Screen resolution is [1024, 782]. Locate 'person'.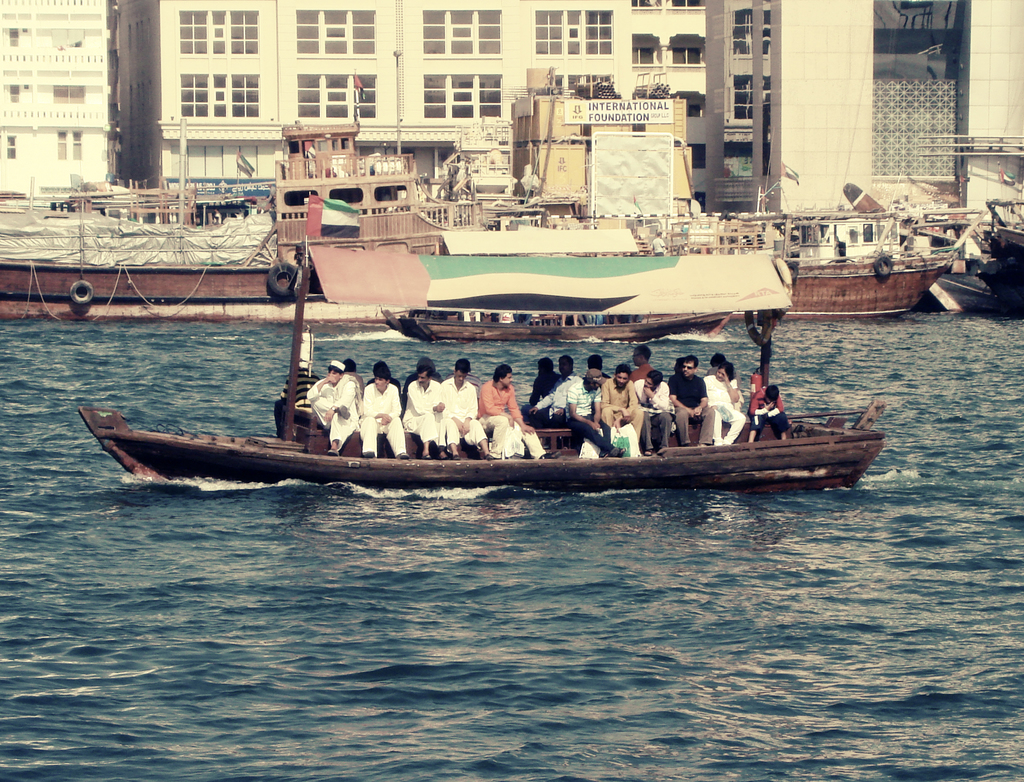
box(442, 358, 493, 462).
